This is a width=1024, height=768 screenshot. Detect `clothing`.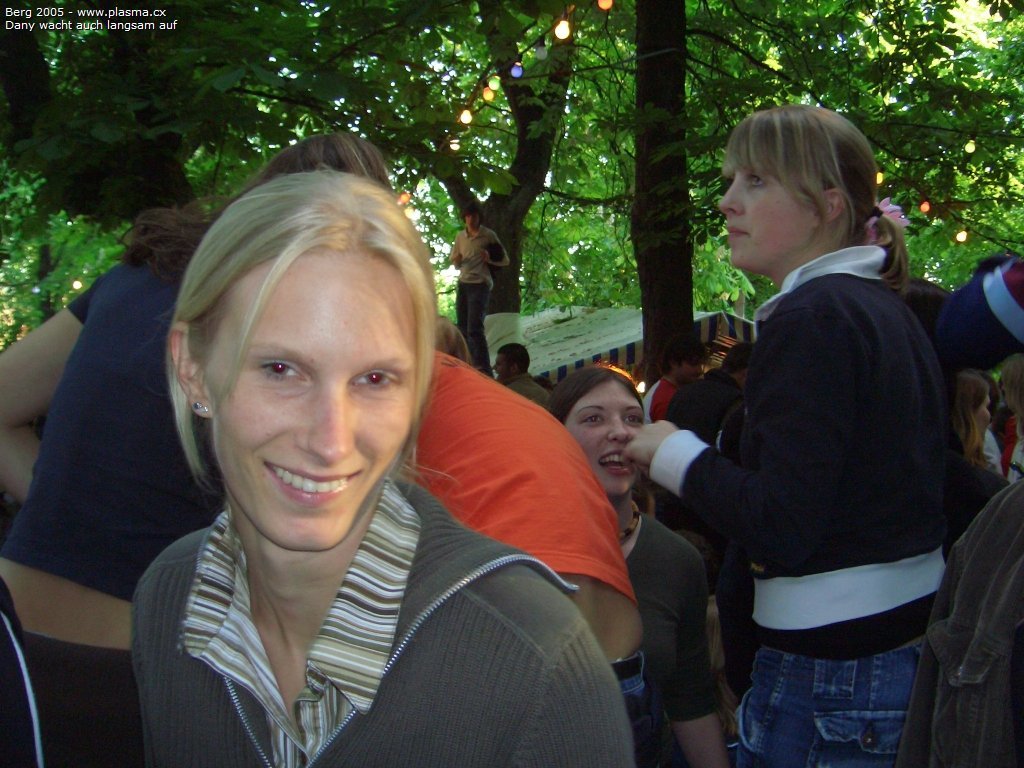
18, 228, 205, 757.
